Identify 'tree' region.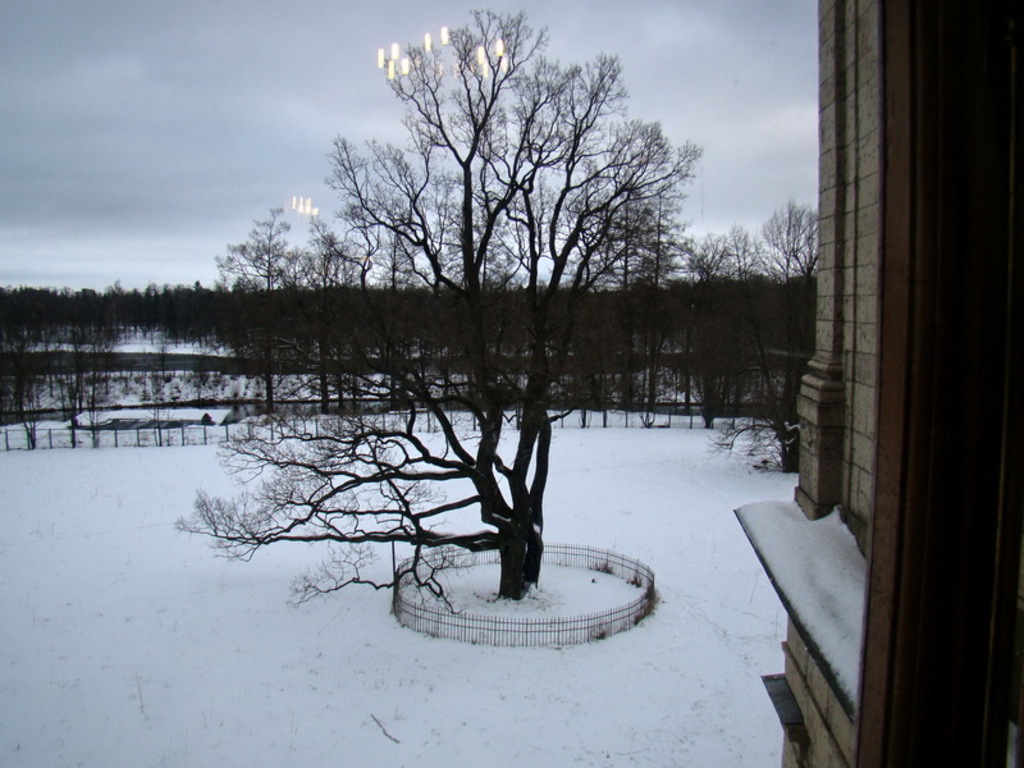
Region: pyautogui.locateOnScreen(422, 187, 517, 369).
